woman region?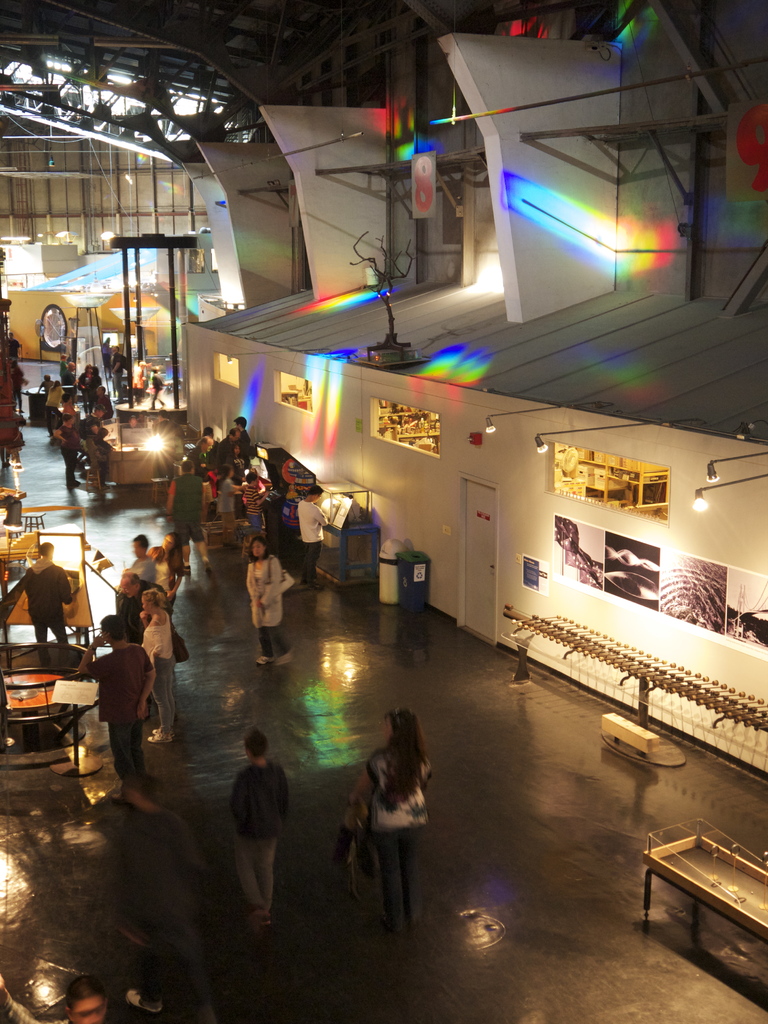
[344,705,433,932]
